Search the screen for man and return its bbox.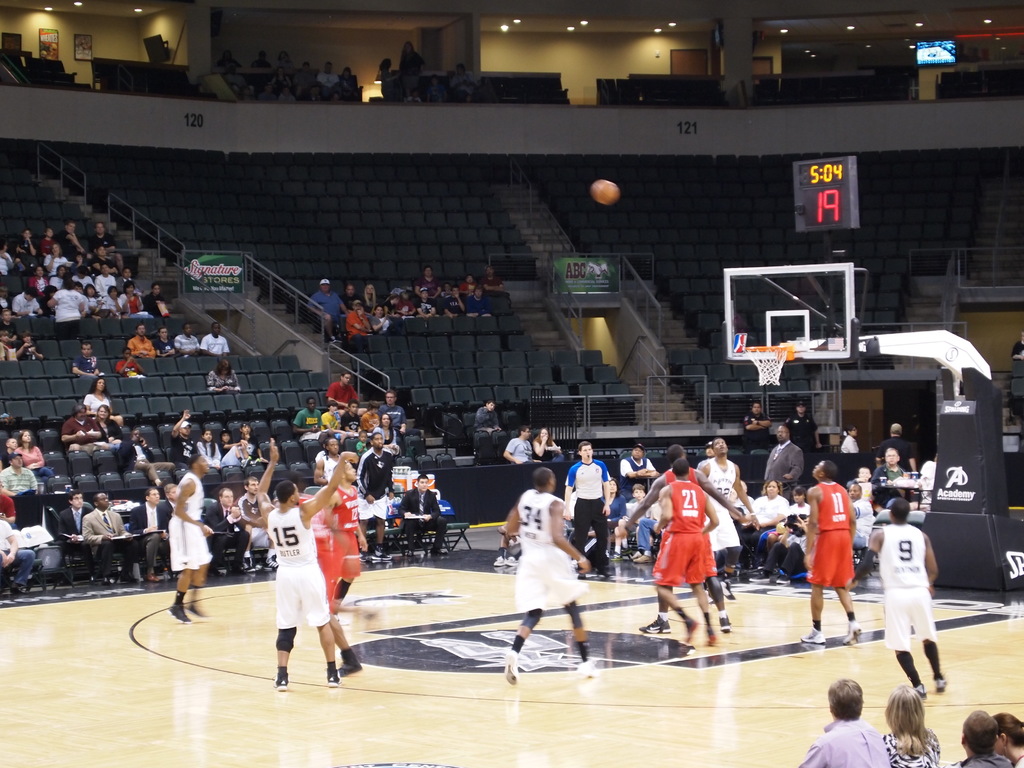
Found: [x1=166, y1=408, x2=198, y2=463].
